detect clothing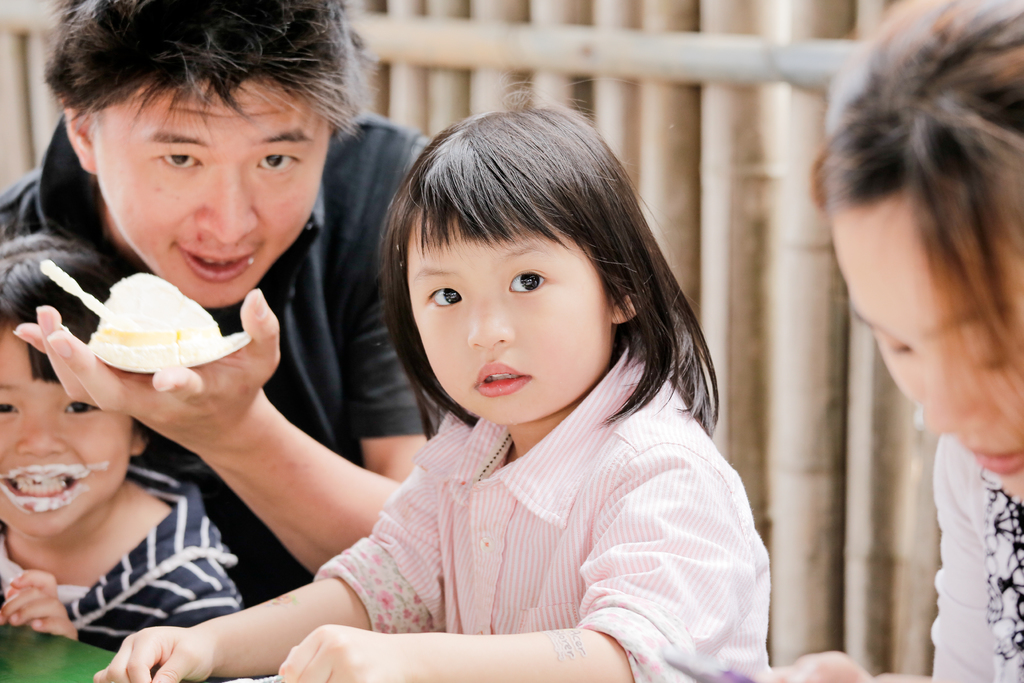
rect(925, 433, 1023, 677)
